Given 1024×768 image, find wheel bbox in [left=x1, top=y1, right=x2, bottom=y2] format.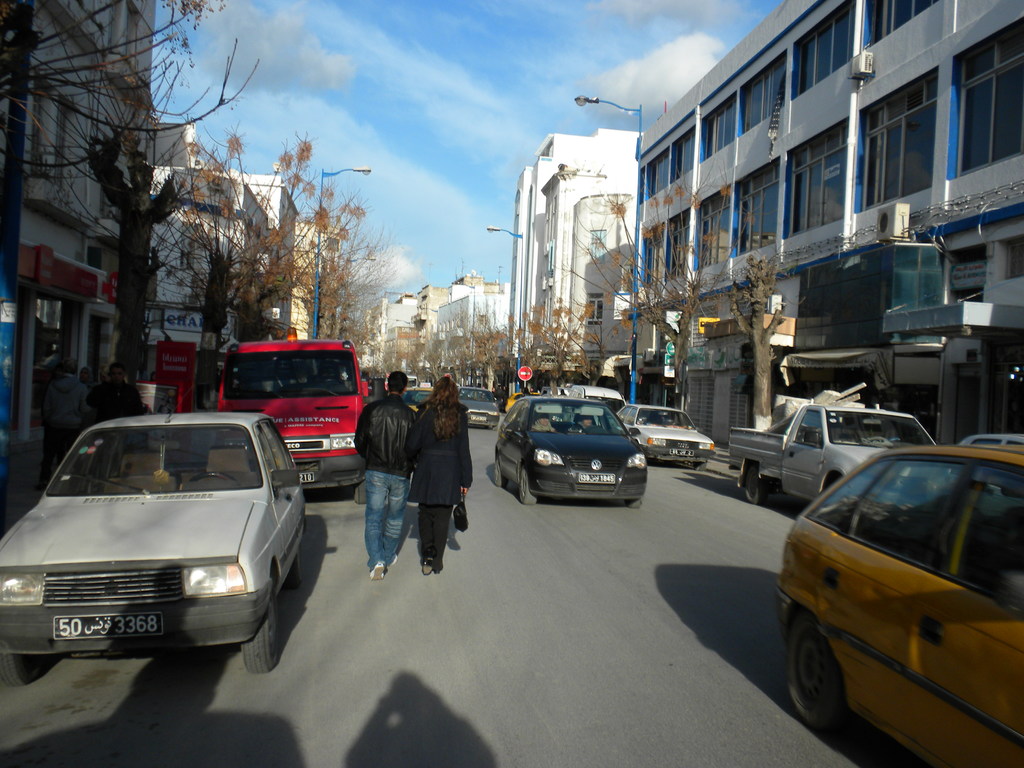
[left=693, top=462, right=707, bottom=471].
